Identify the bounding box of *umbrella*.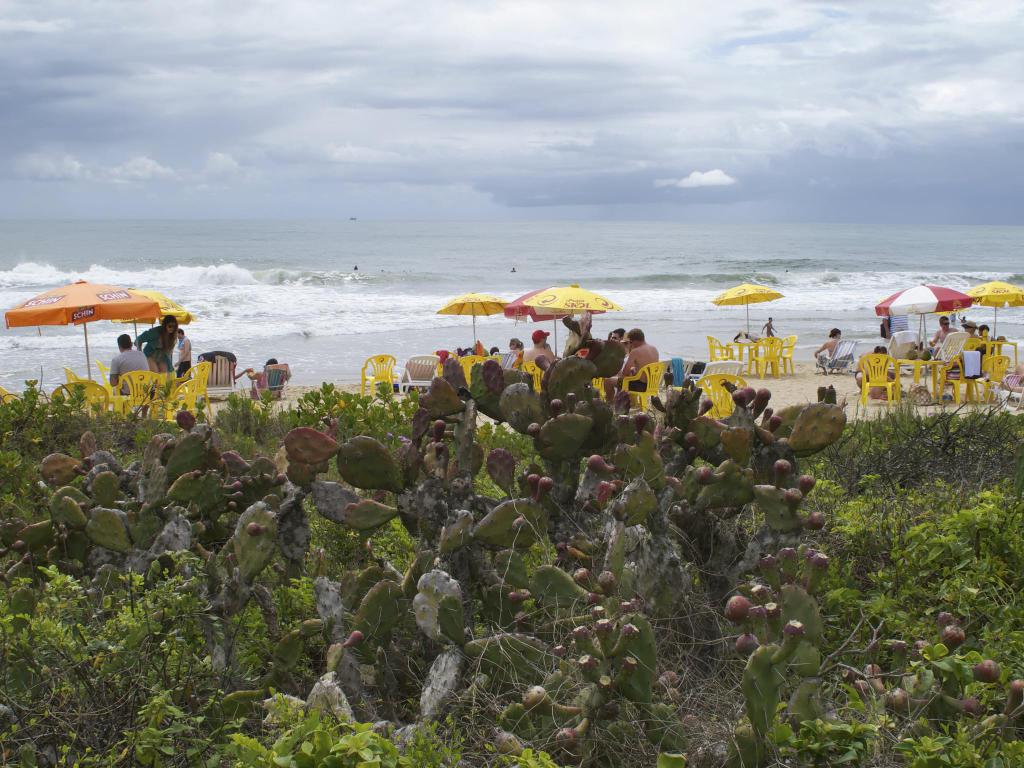
<box>877,284,975,356</box>.
